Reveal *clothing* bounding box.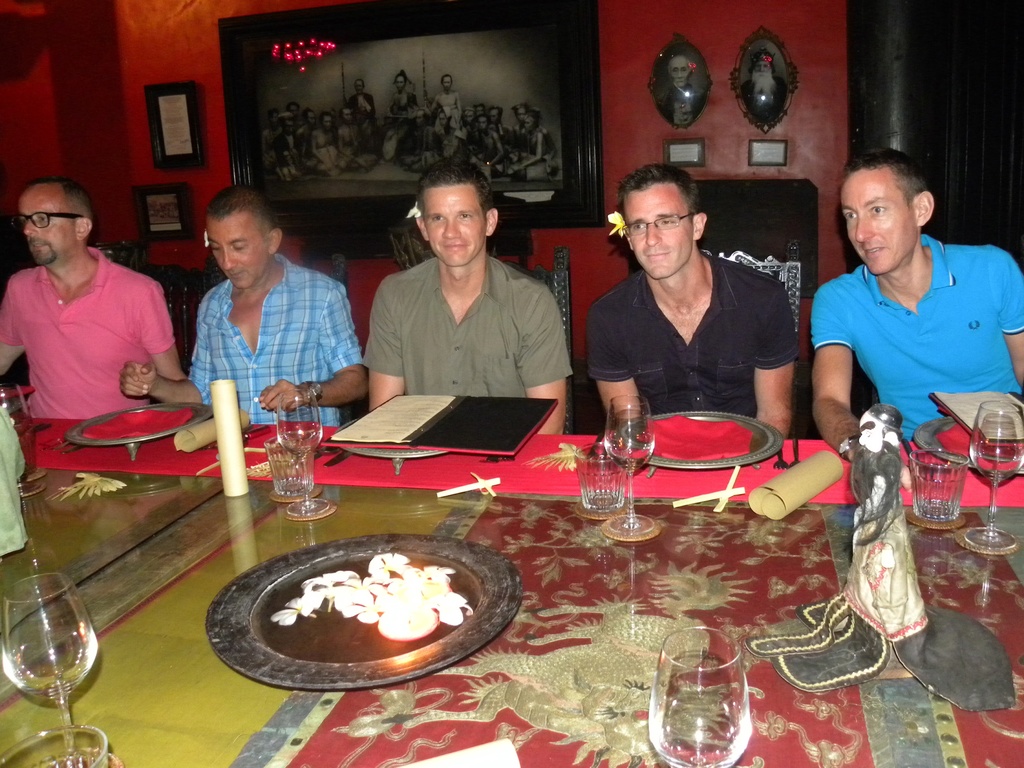
Revealed: detection(810, 234, 1023, 433).
